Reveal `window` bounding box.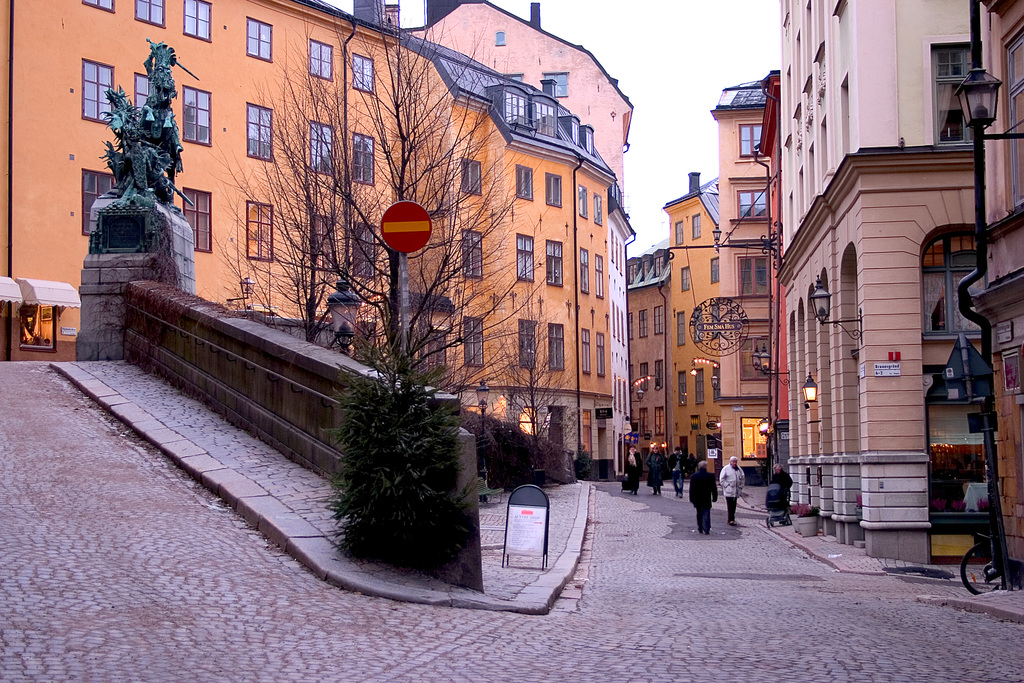
Revealed: [x1=714, y1=367, x2=716, y2=397].
